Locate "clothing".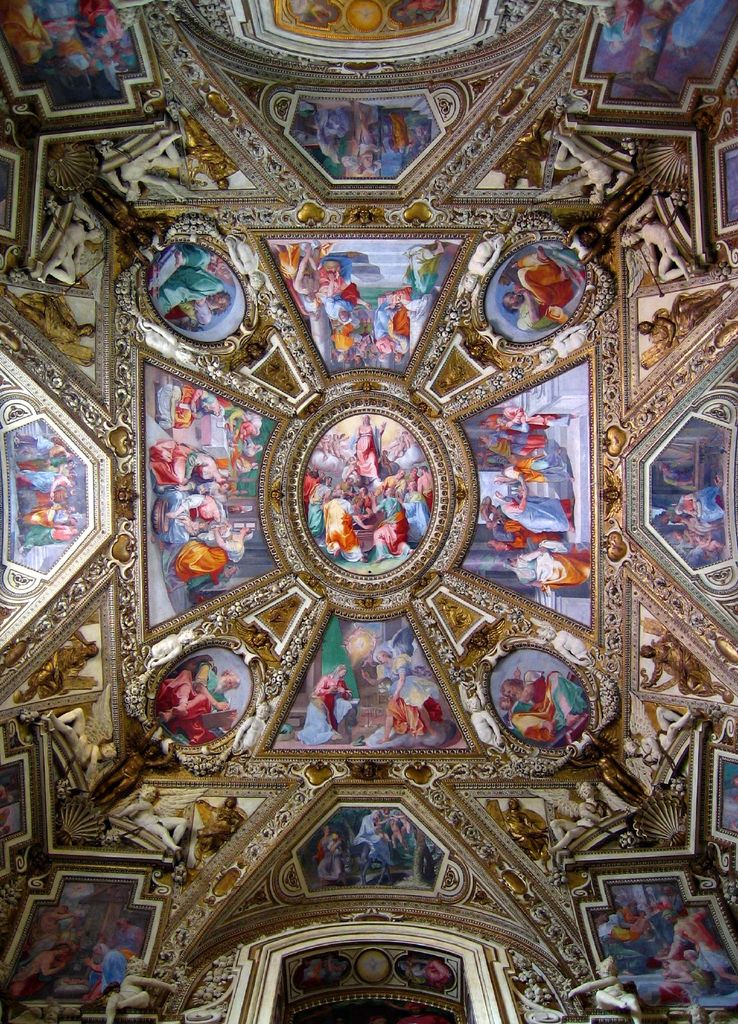
Bounding box: box=[380, 108, 419, 143].
